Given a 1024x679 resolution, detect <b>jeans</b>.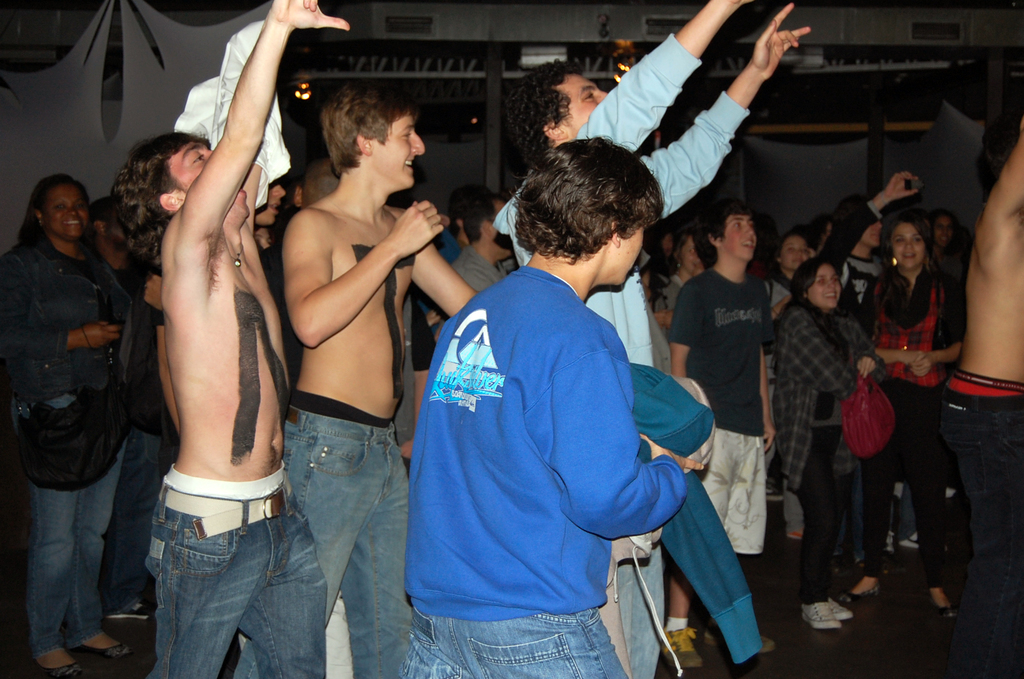
<box>232,404,415,678</box>.
